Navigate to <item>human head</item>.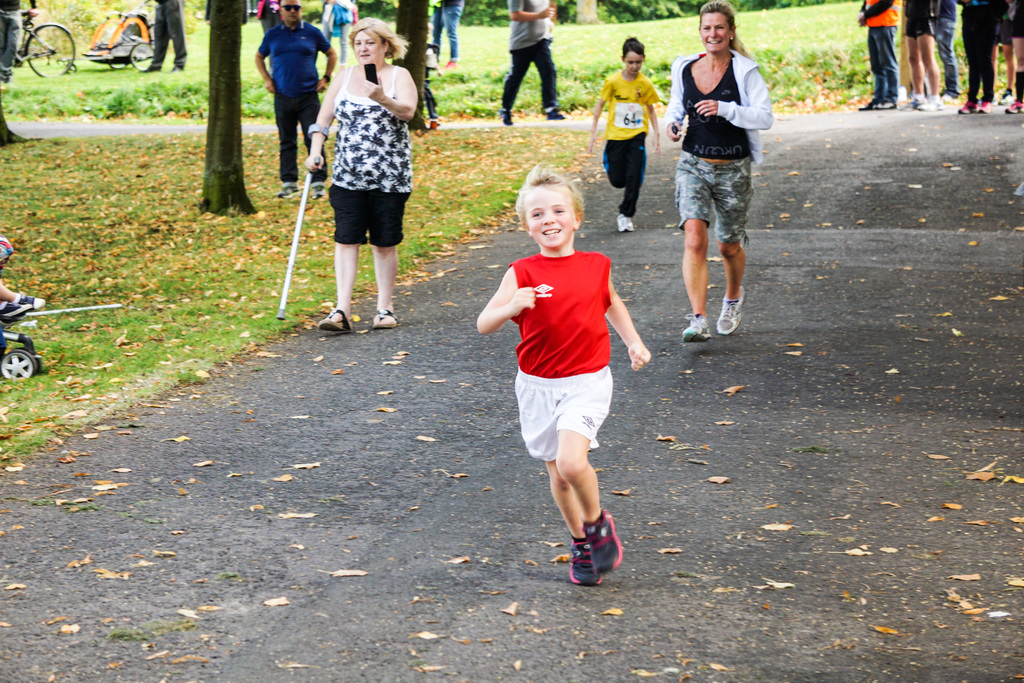
Navigation target: (349, 15, 394, 65).
